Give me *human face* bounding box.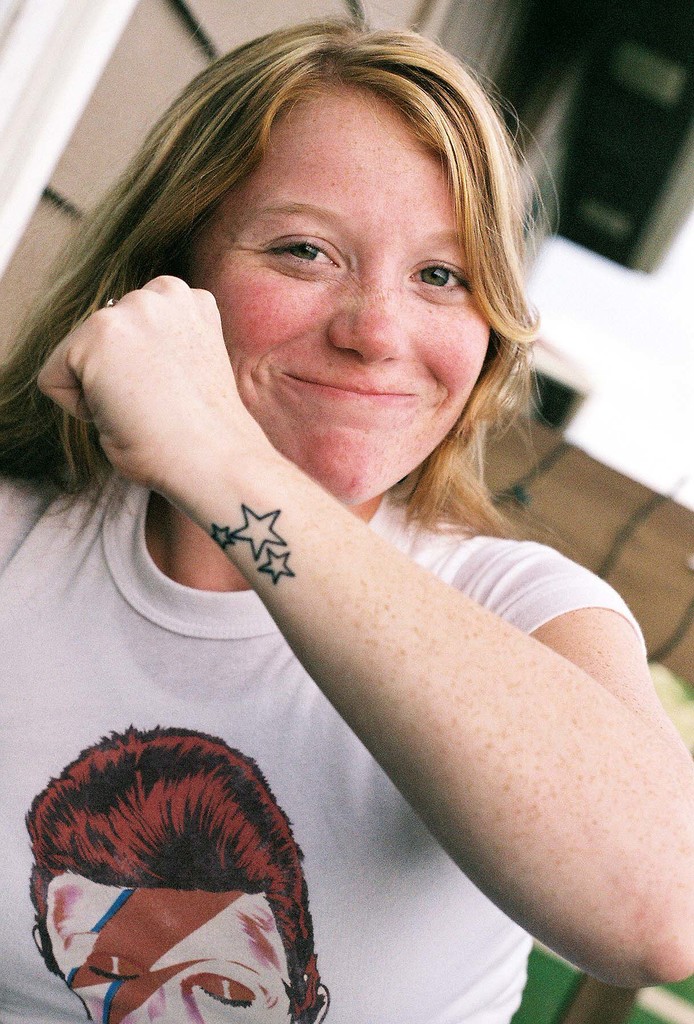
select_region(196, 70, 506, 508).
